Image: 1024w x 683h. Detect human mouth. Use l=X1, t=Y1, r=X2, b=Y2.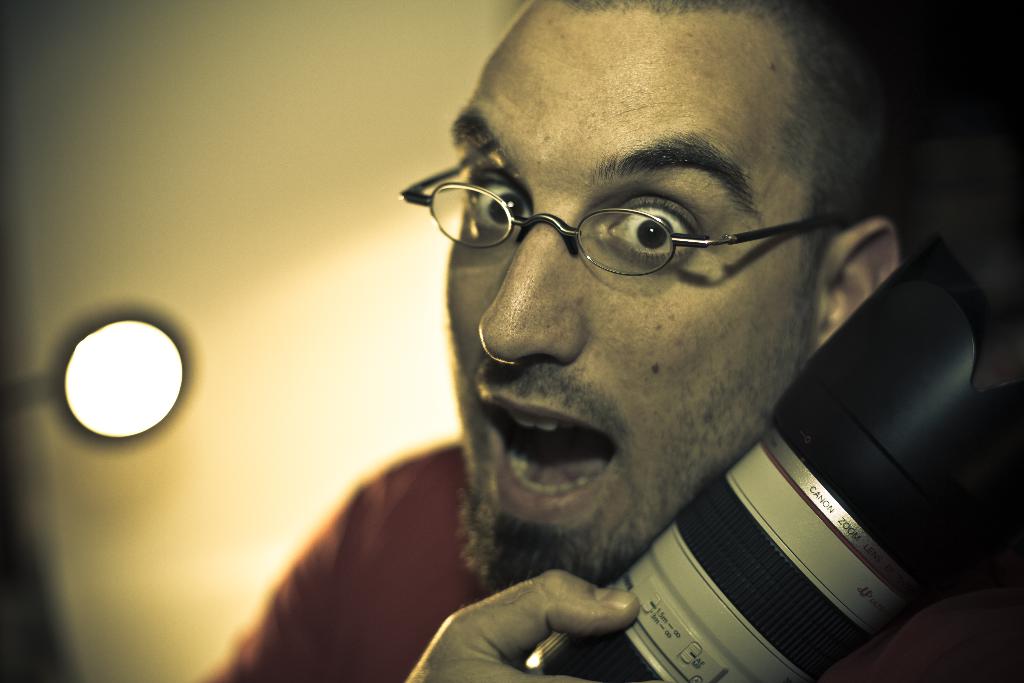
l=477, t=390, r=614, b=515.
